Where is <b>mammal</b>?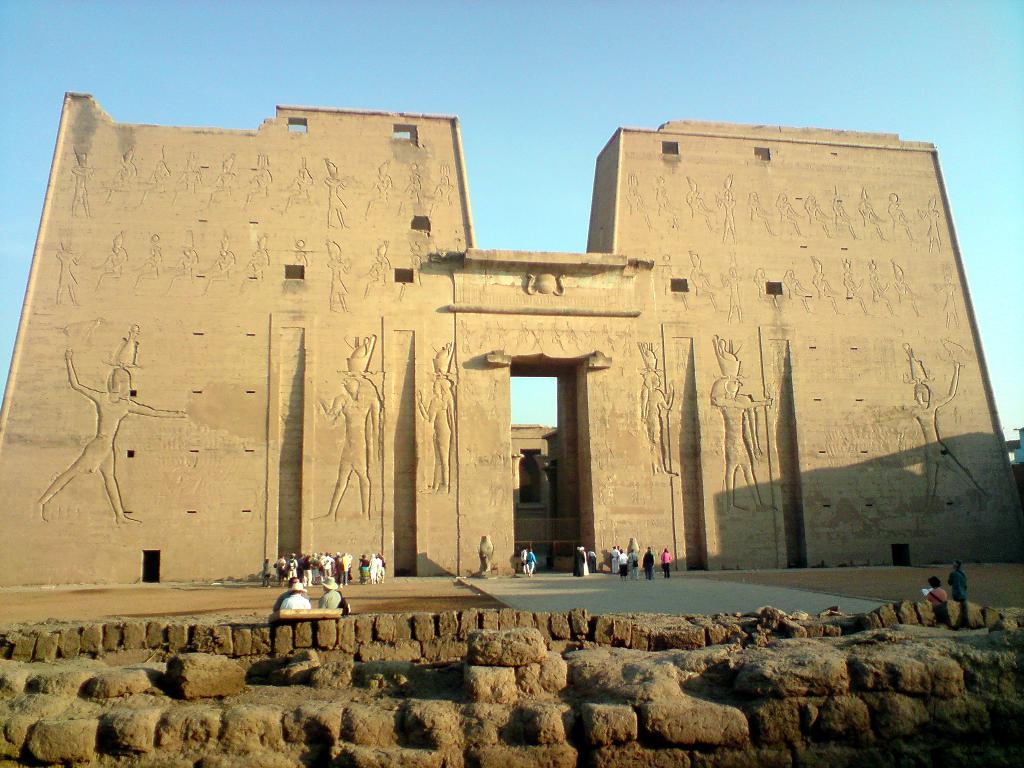
bbox(319, 577, 349, 614).
